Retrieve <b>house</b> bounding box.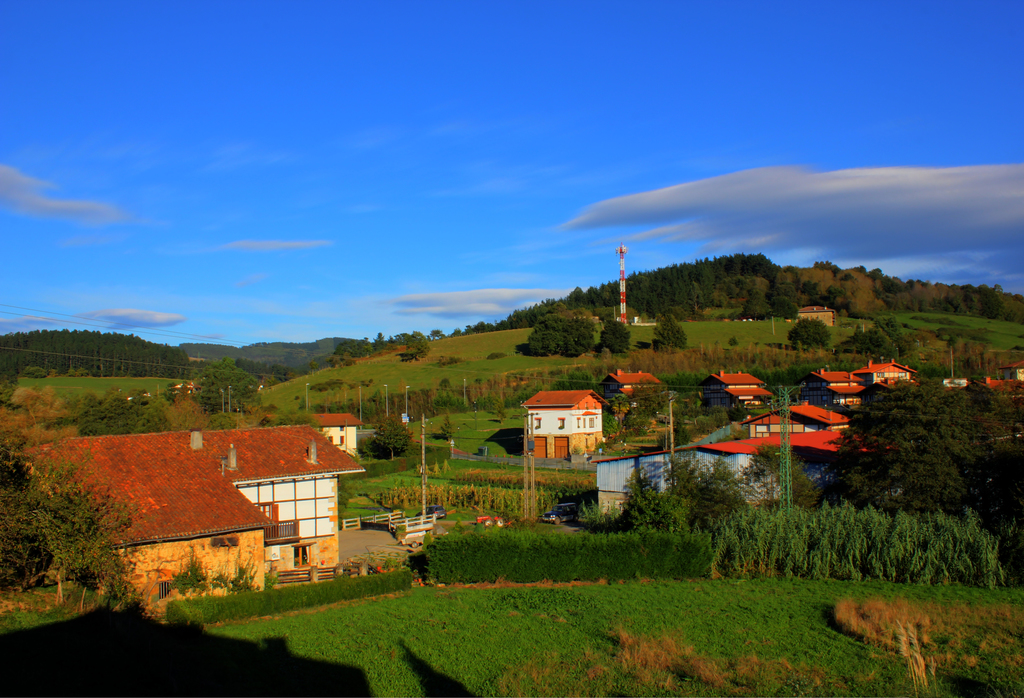
Bounding box: <region>42, 410, 370, 601</region>.
